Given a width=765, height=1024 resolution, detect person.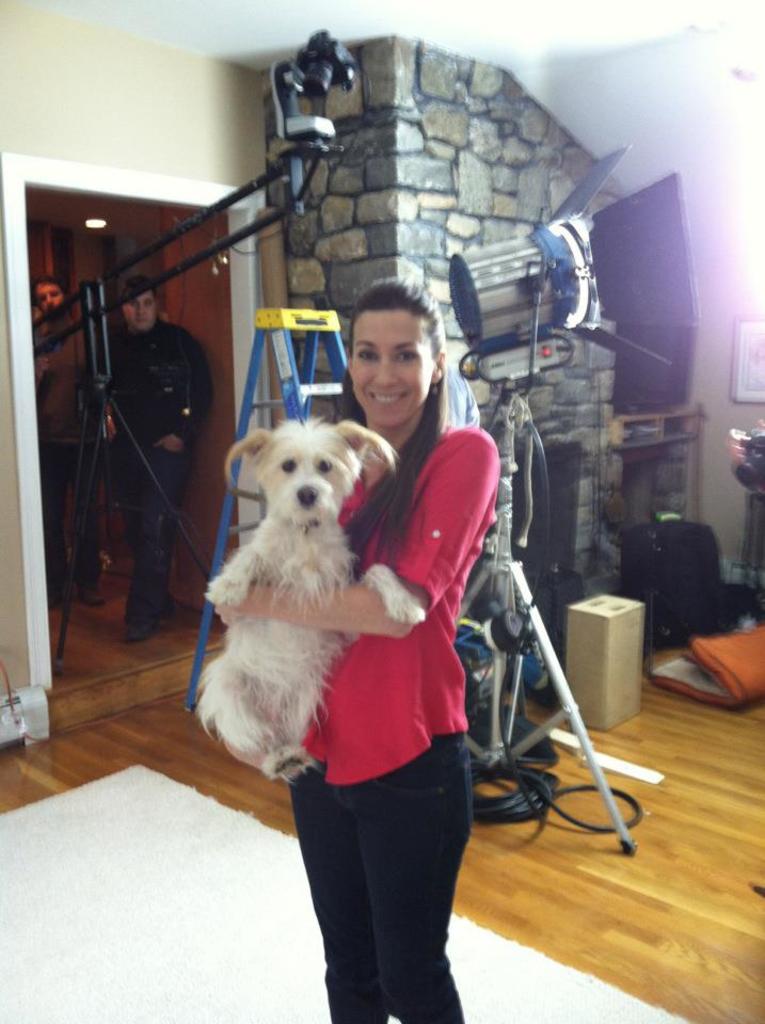
(251, 300, 508, 983).
